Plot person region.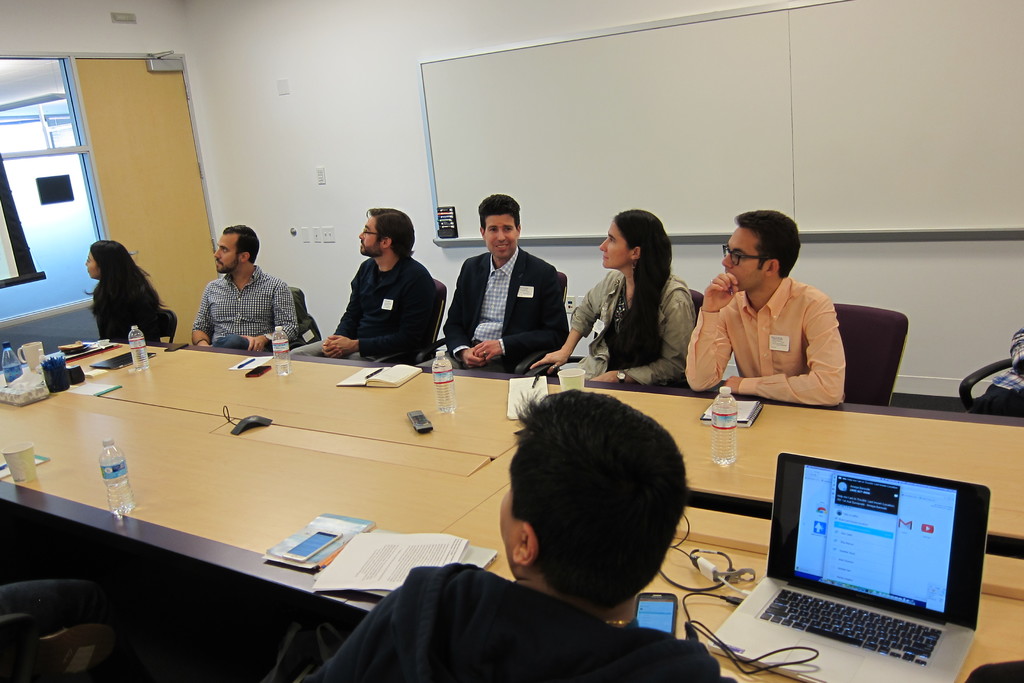
Plotted at (x1=191, y1=222, x2=296, y2=351).
